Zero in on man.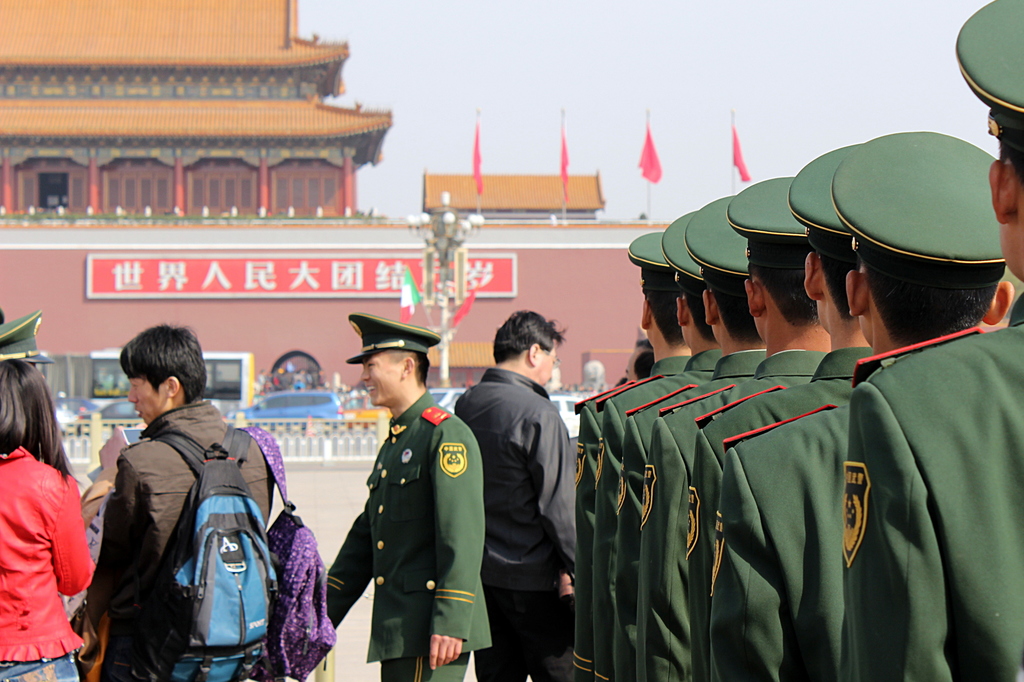
Zeroed in: pyautogui.locateOnScreen(596, 210, 720, 681).
